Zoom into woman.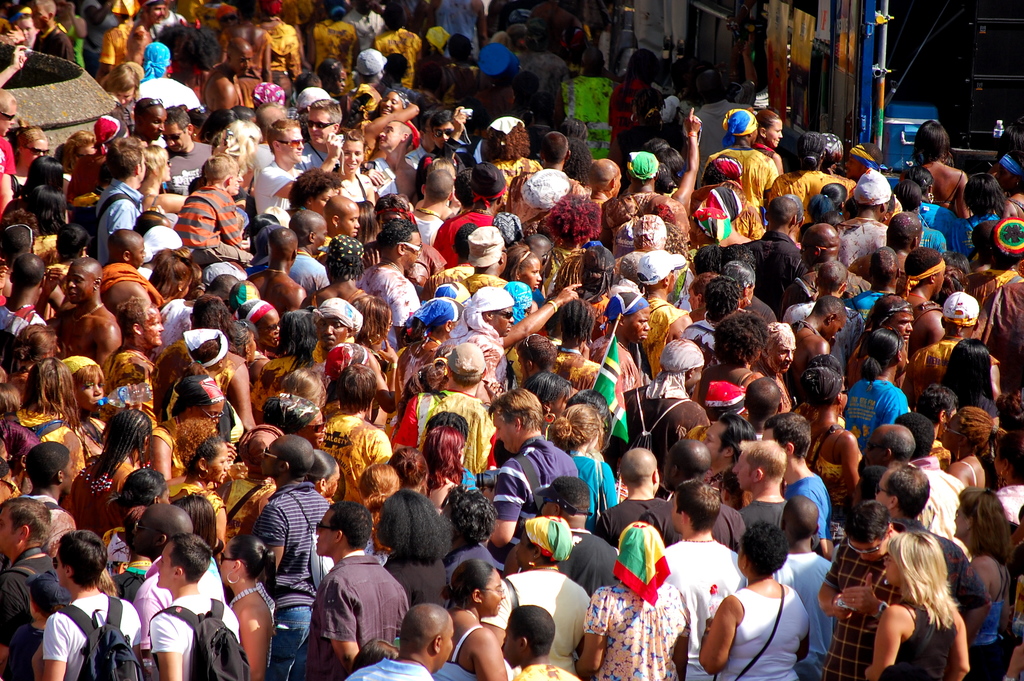
Zoom target: [997, 134, 1023, 208].
